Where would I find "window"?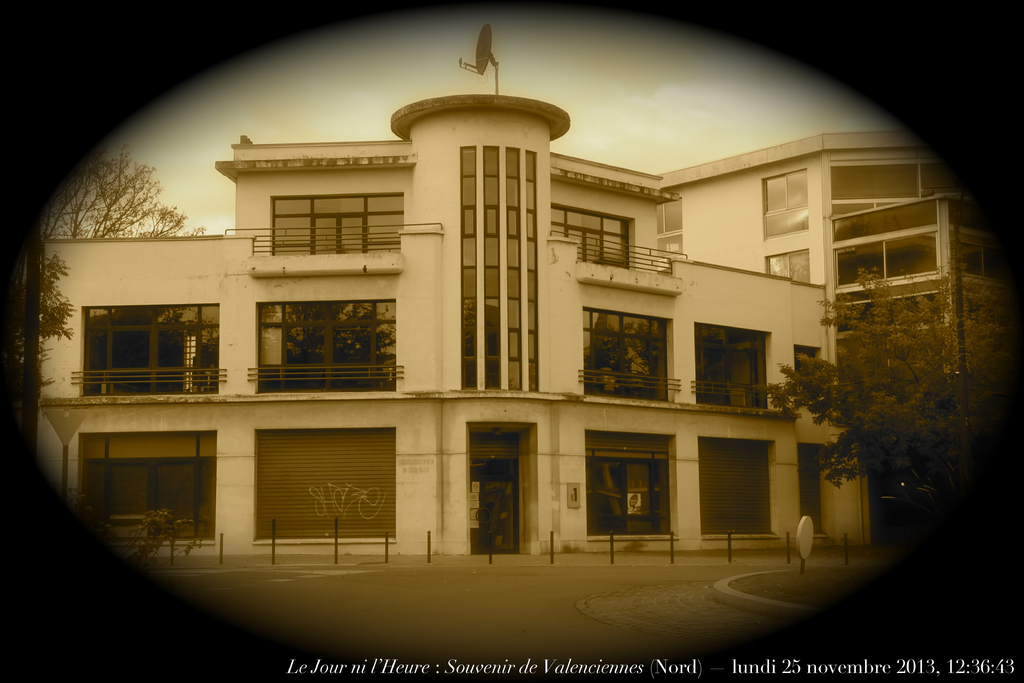
At (254, 299, 401, 392).
